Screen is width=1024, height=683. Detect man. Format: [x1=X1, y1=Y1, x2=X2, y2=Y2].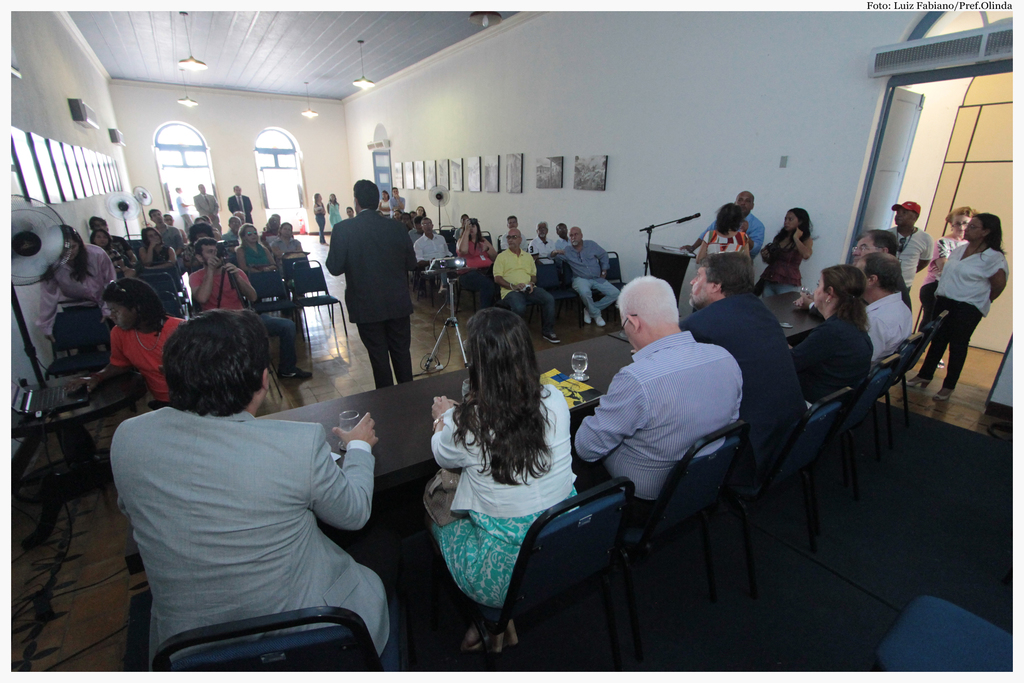
[x1=678, y1=188, x2=767, y2=268].
